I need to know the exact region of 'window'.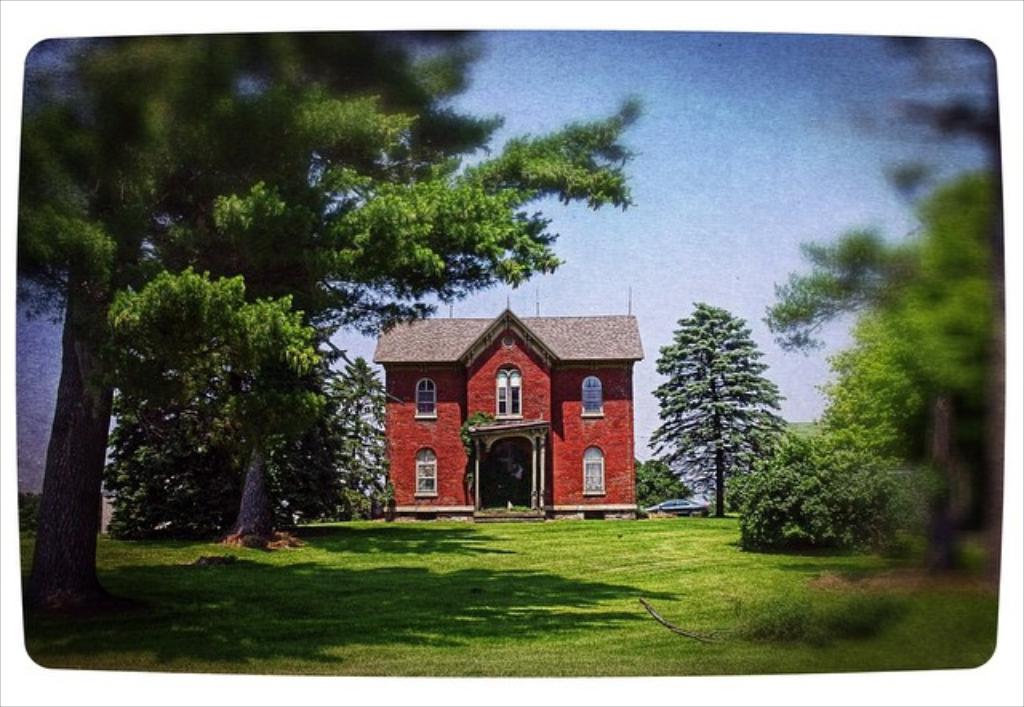
Region: detection(416, 377, 434, 419).
